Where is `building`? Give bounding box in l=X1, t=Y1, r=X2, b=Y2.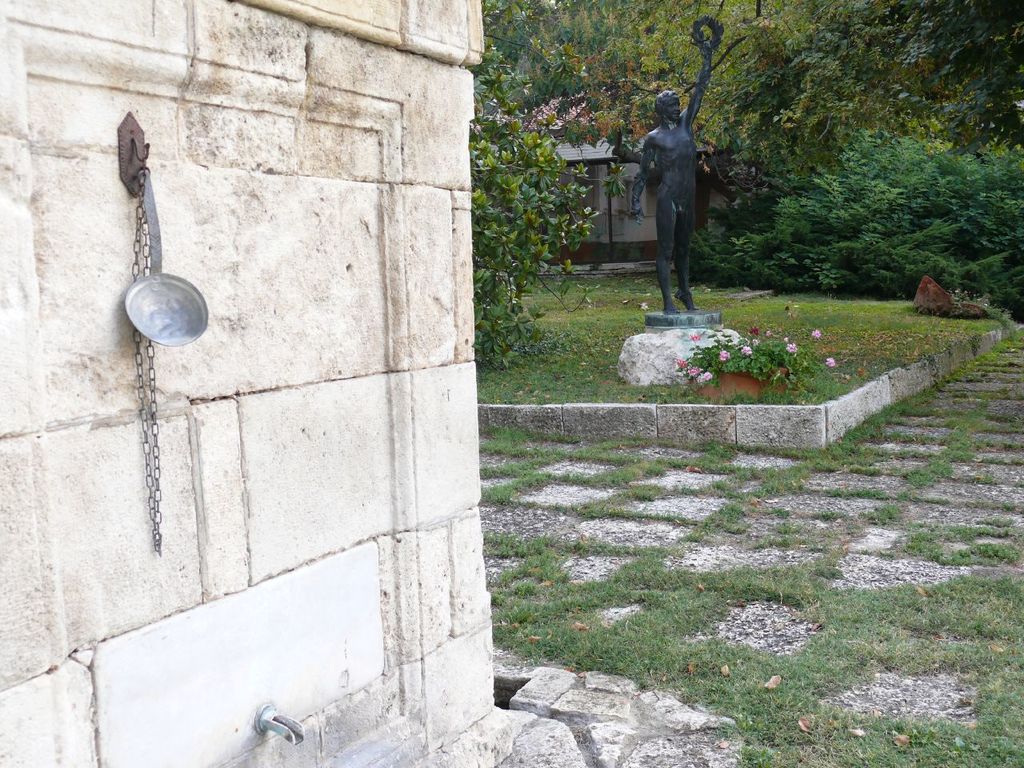
l=477, t=126, r=739, b=262.
